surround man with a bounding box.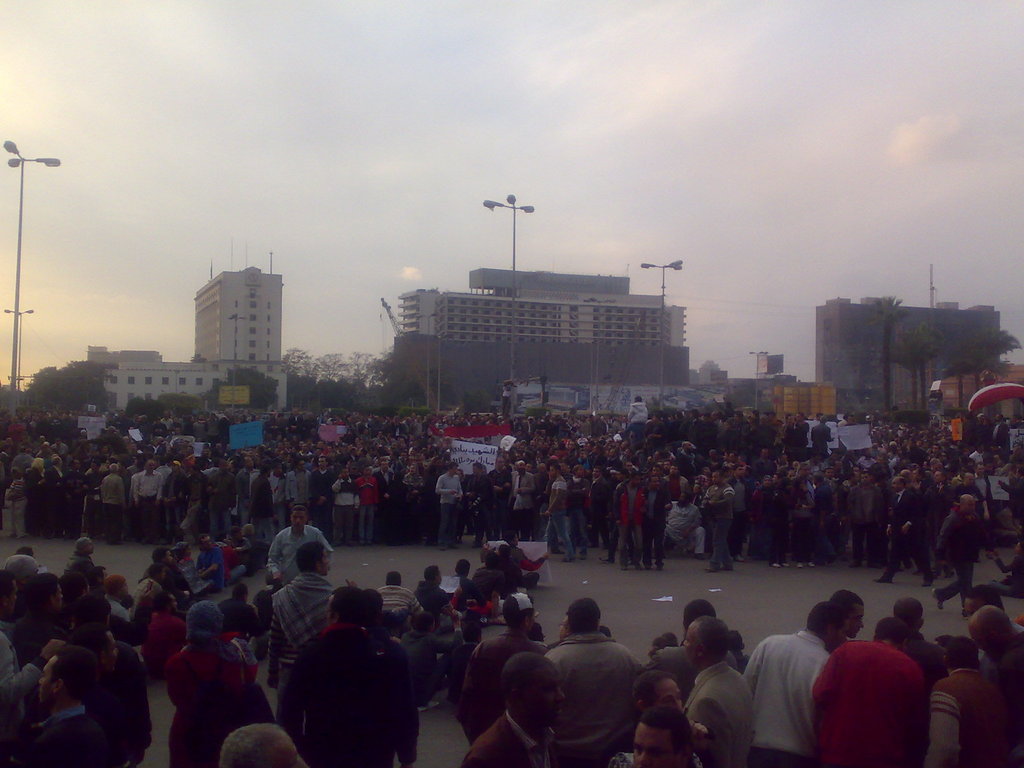
275 583 424 767.
